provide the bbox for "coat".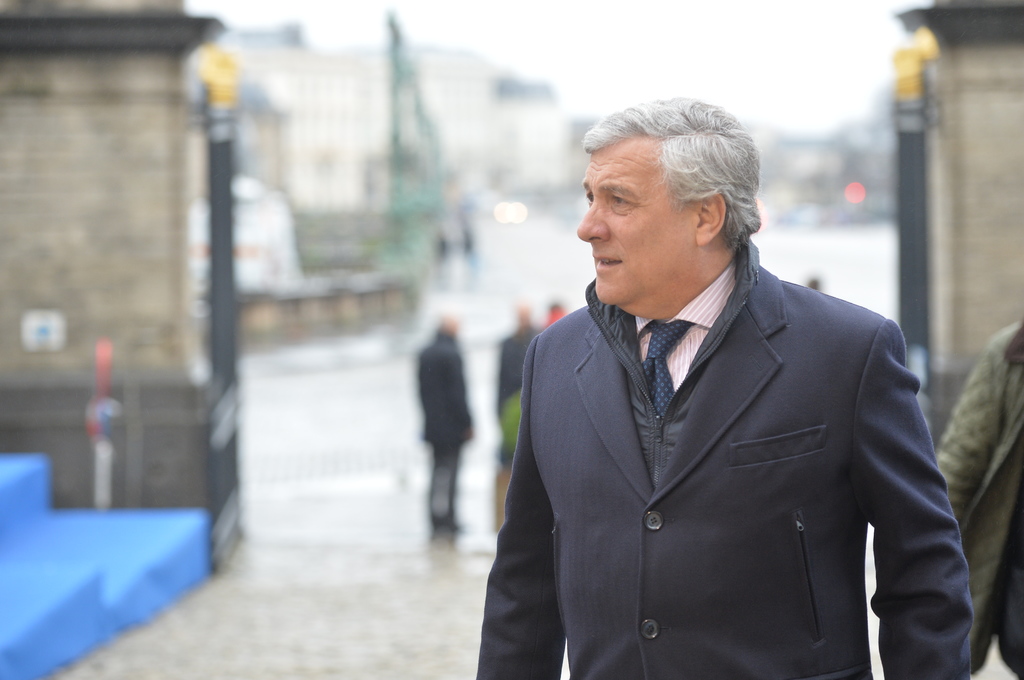
(x1=924, y1=316, x2=1018, y2=667).
